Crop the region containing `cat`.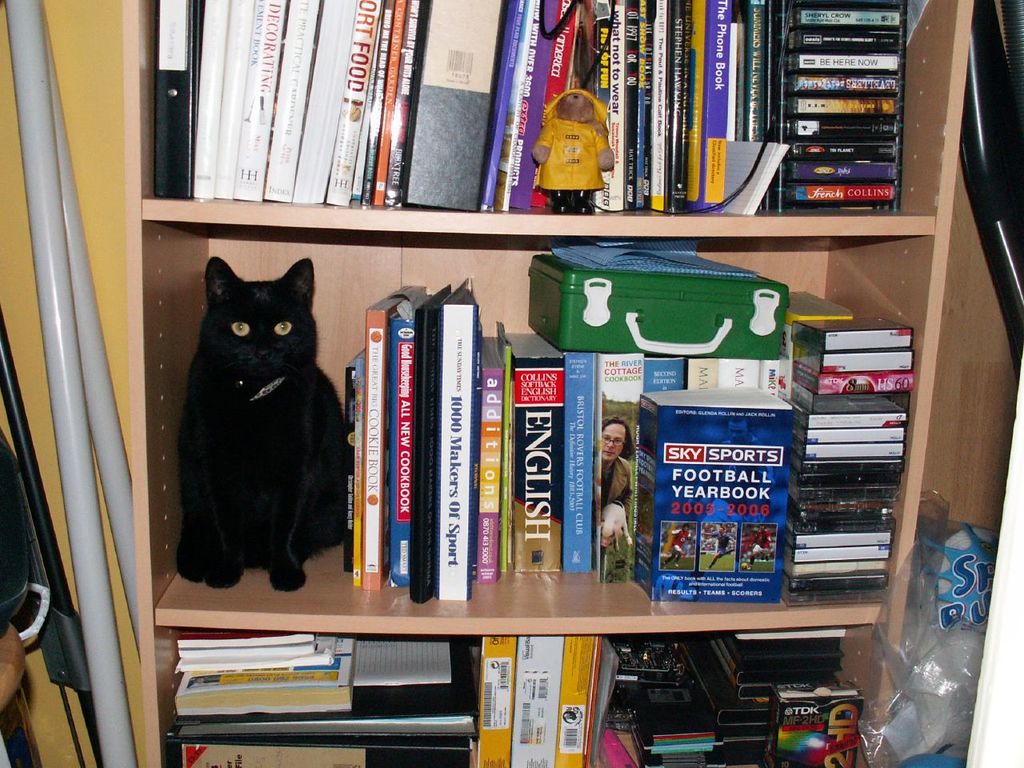
Crop region: (left=176, top=256, right=348, bottom=592).
